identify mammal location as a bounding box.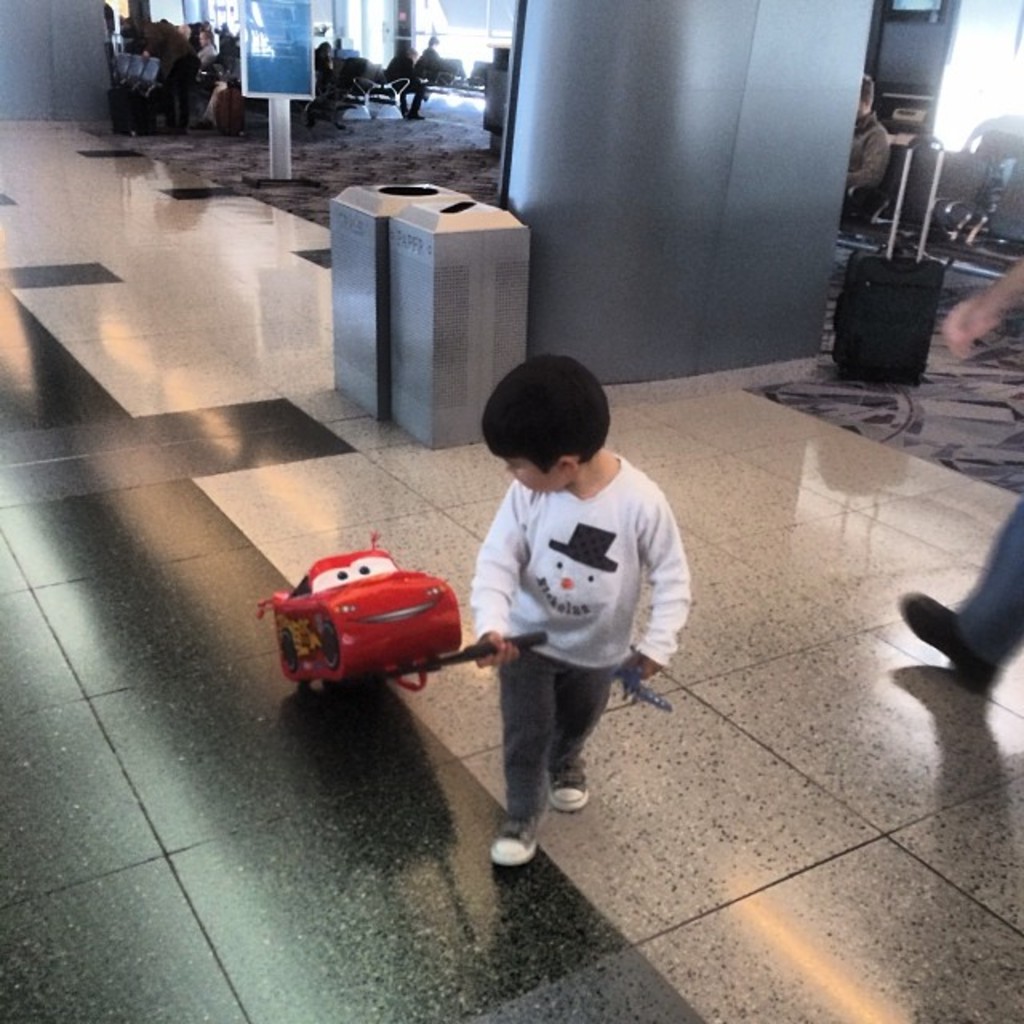
<bbox>898, 254, 1022, 690</bbox>.
